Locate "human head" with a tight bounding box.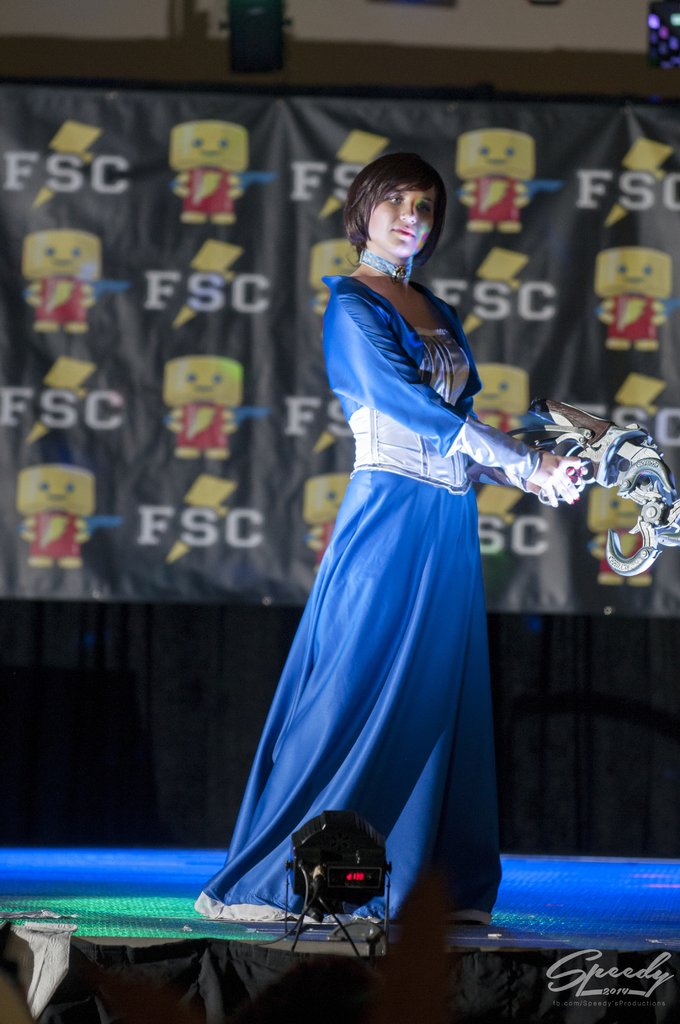
(x1=344, y1=135, x2=461, y2=274).
